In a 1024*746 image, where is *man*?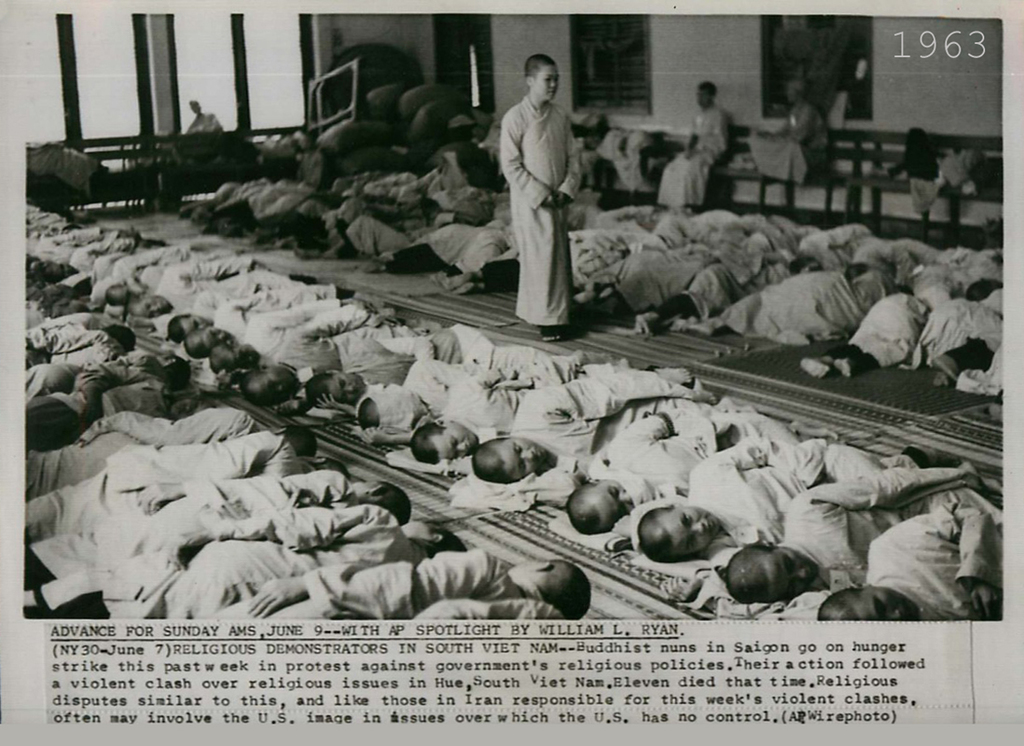
650, 89, 733, 213.
